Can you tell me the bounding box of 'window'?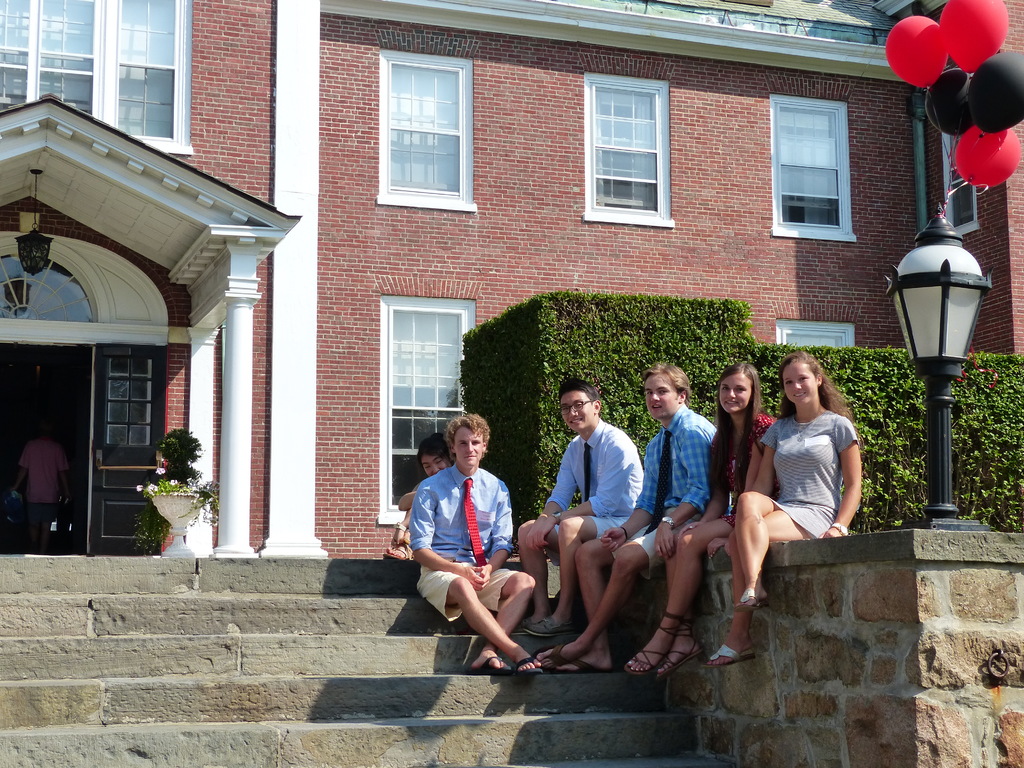
370,36,480,215.
